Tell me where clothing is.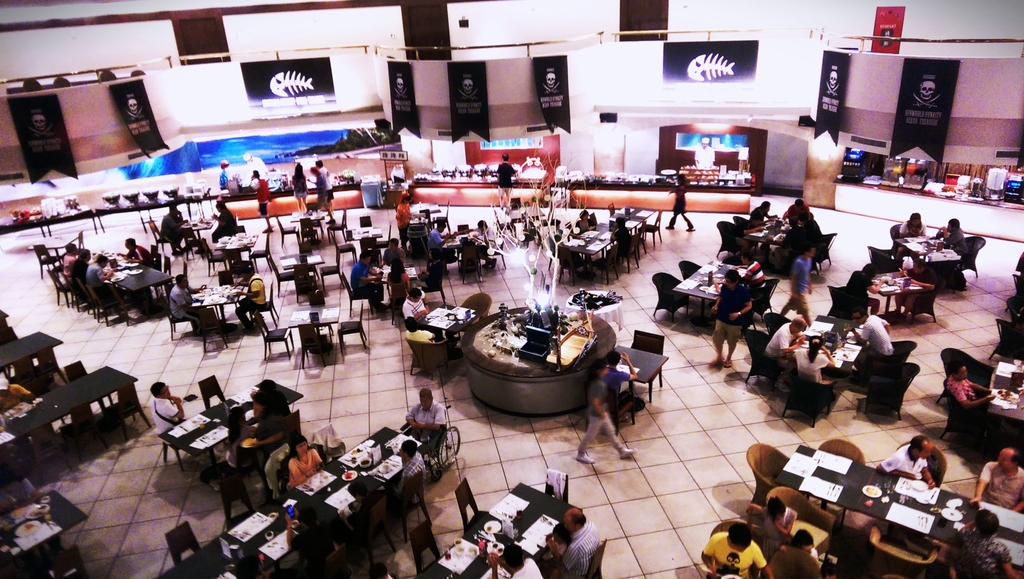
clothing is at select_region(70, 254, 85, 282).
